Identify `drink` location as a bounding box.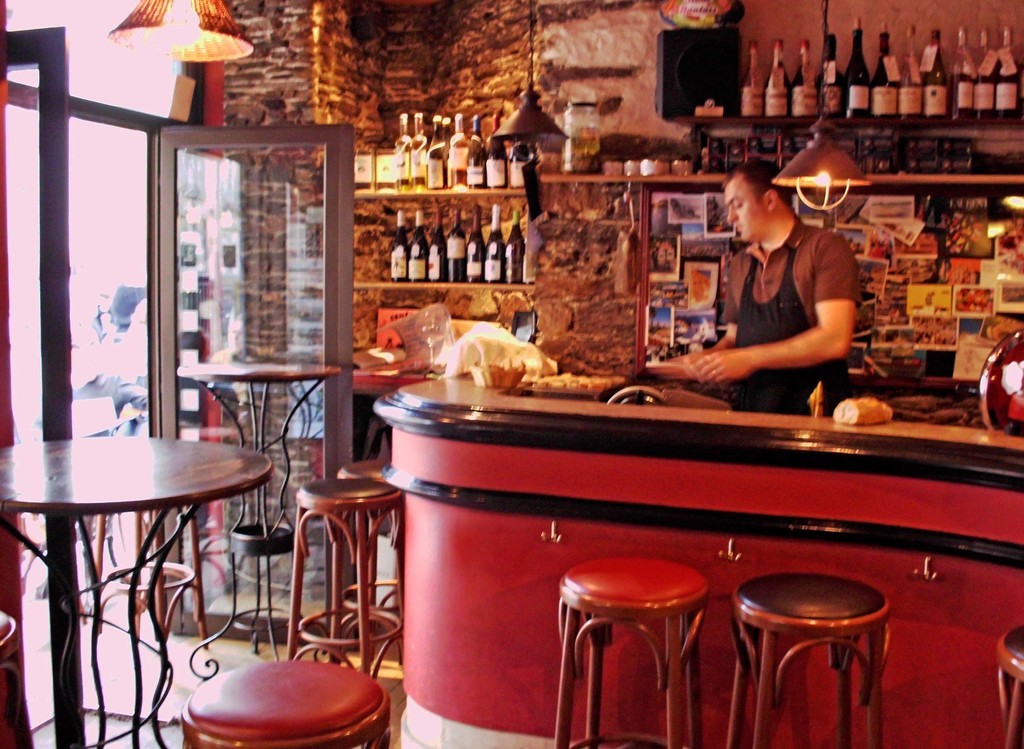
Rect(487, 136, 509, 189).
